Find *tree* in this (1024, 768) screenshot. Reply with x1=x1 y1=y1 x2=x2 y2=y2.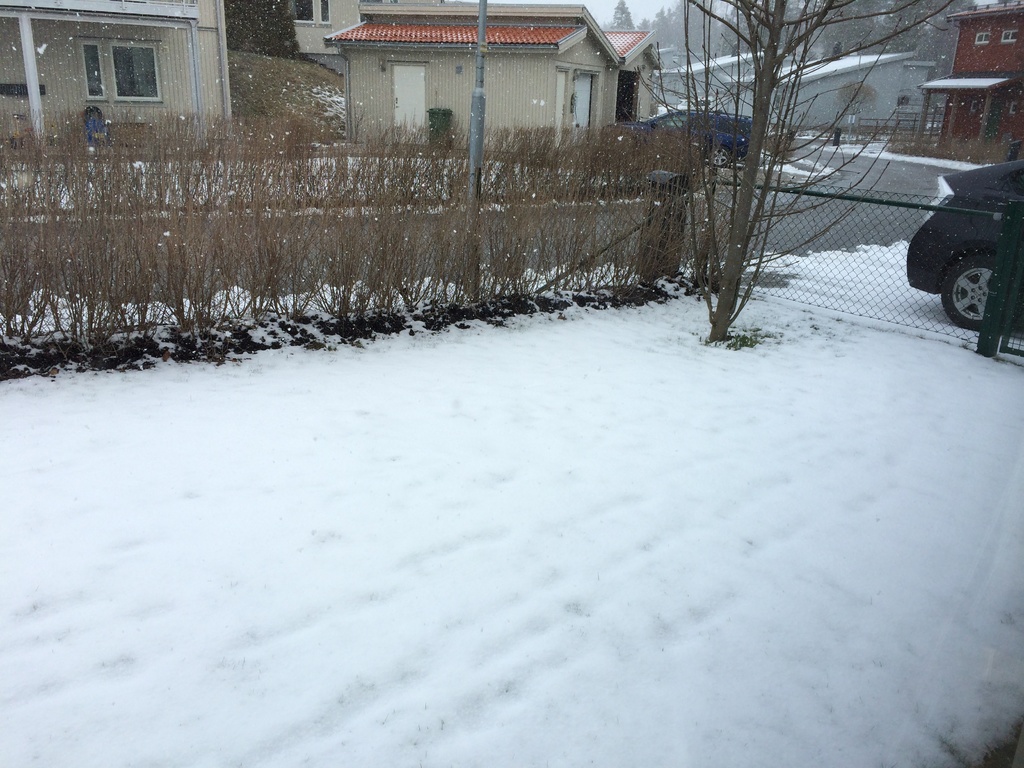
x1=226 y1=0 x2=307 y2=62.
